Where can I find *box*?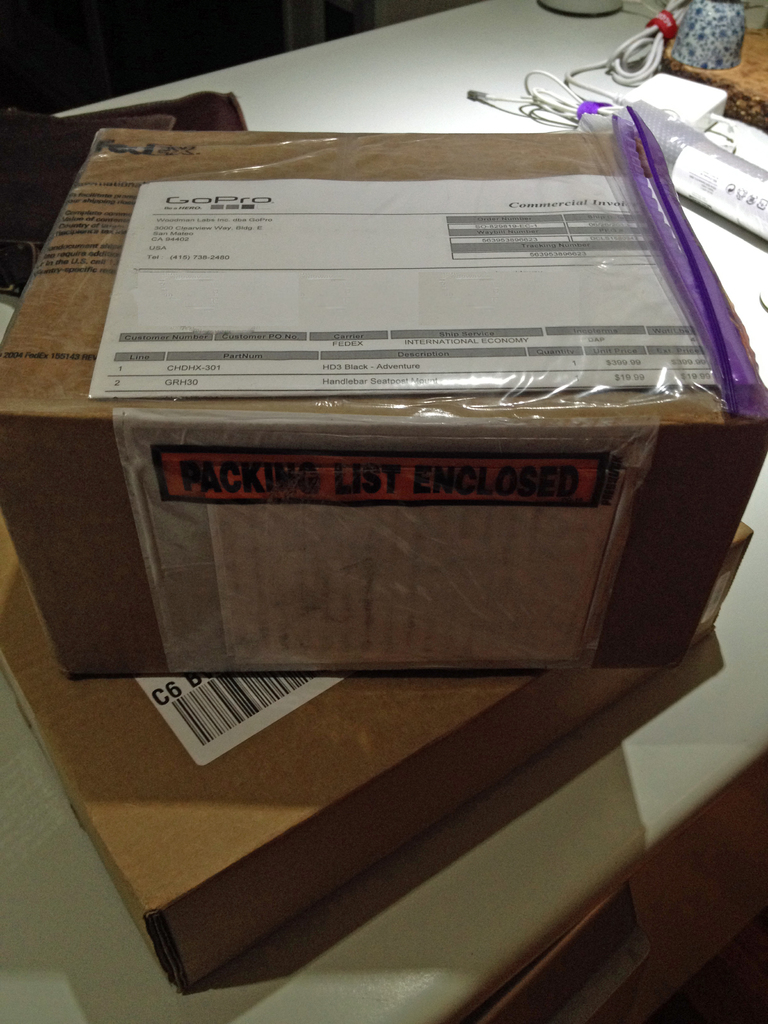
You can find it at [0, 525, 758, 991].
